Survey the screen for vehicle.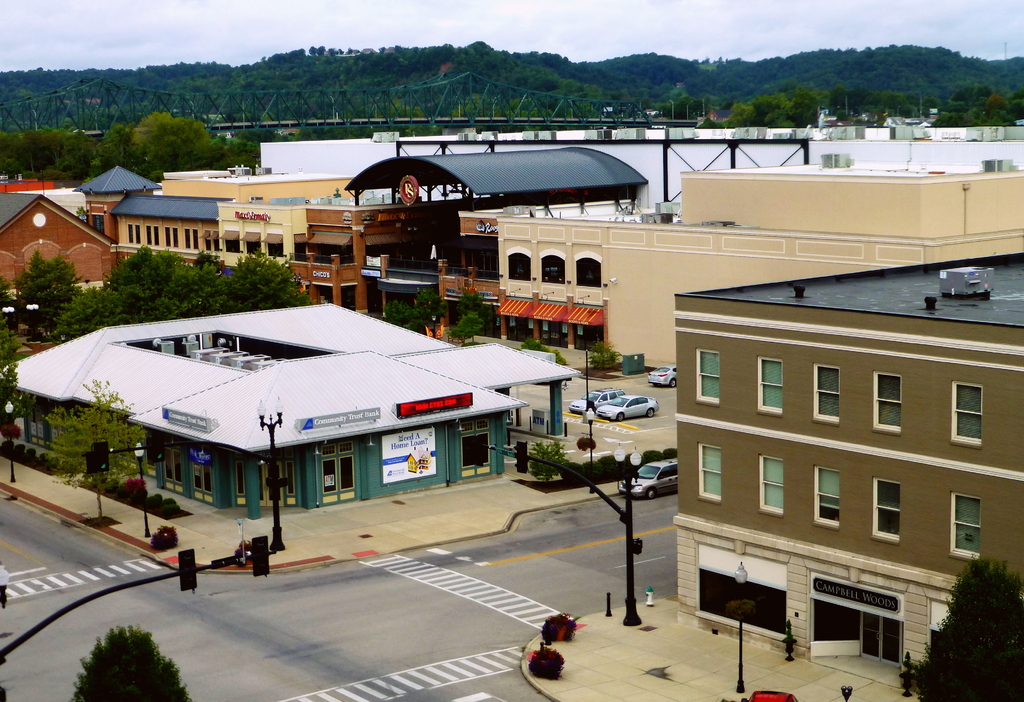
Survey found: bbox=[565, 391, 614, 413].
